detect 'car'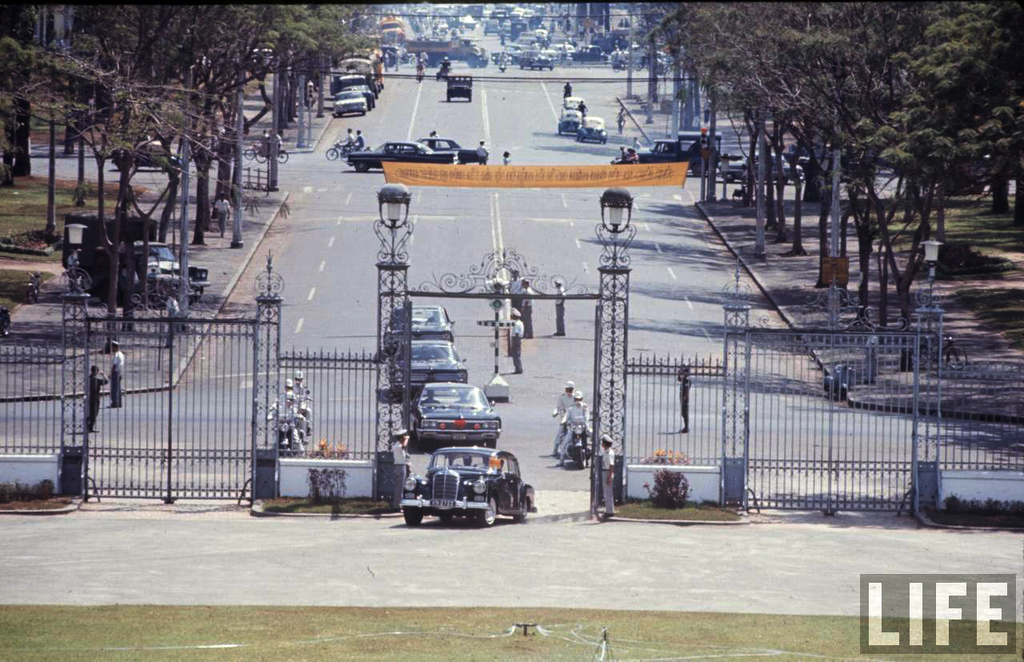
crop(399, 443, 529, 528)
